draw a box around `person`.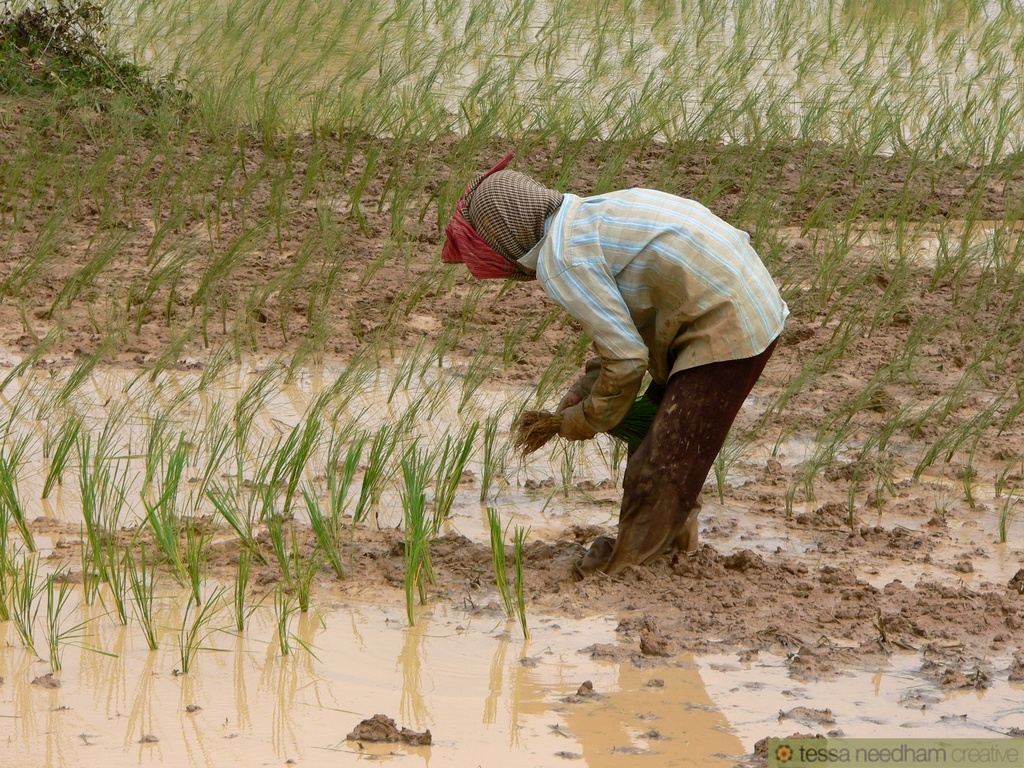
[left=490, top=152, right=797, bottom=612].
